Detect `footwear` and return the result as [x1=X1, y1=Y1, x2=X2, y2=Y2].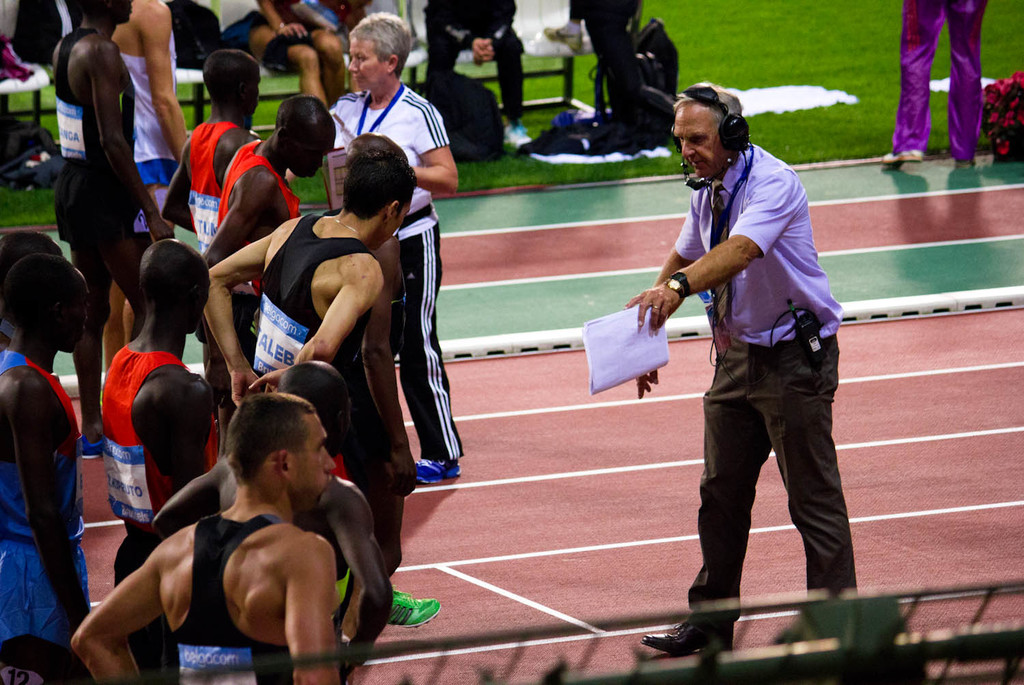
[x1=505, y1=122, x2=530, y2=145].
